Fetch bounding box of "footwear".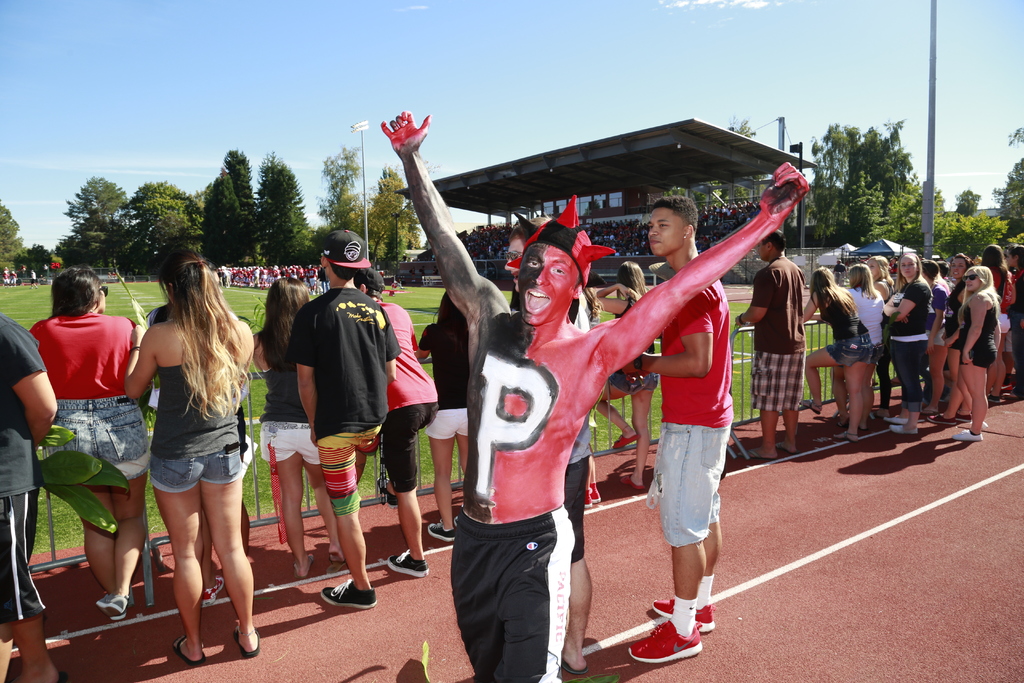
Bbox: 960/415/969/423.
